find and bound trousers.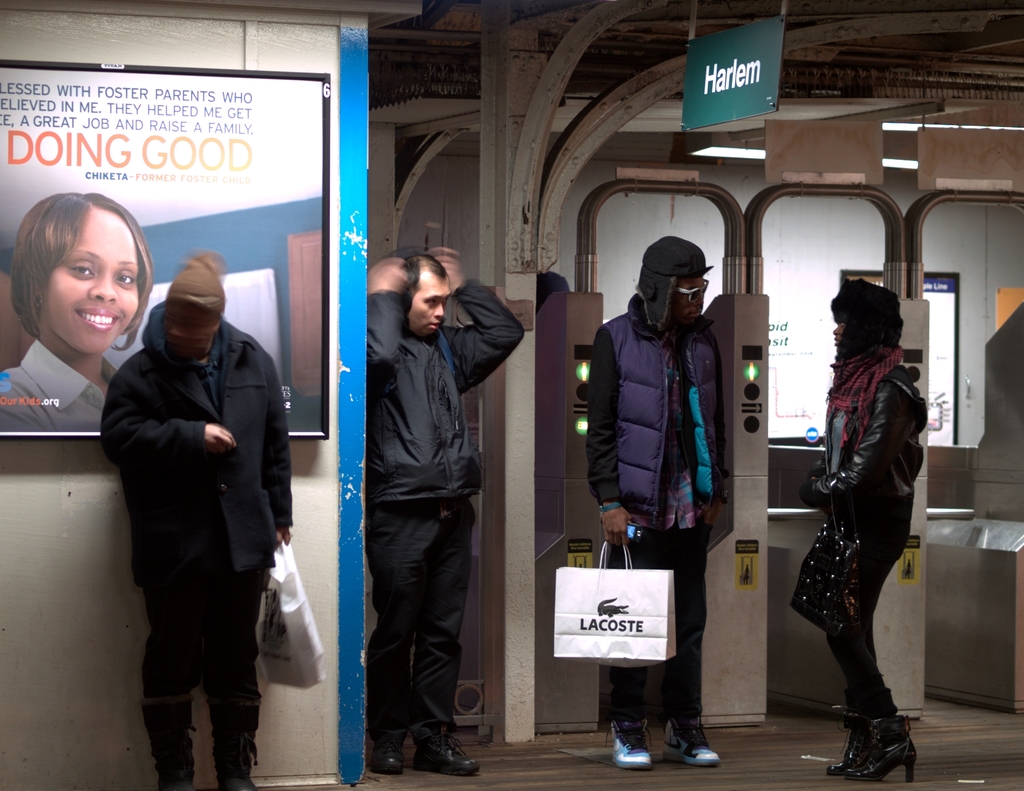
Bound: bbox=[824, 502, 915, 728].
